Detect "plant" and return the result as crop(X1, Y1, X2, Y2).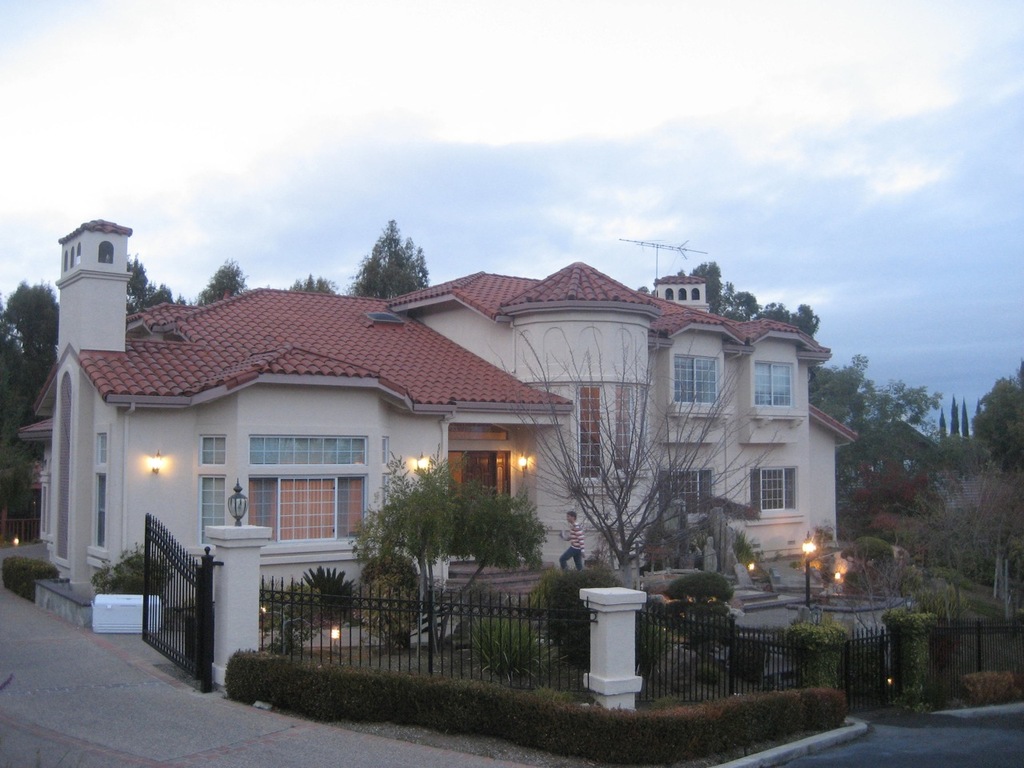
crop(303, 561, 365, 629).
